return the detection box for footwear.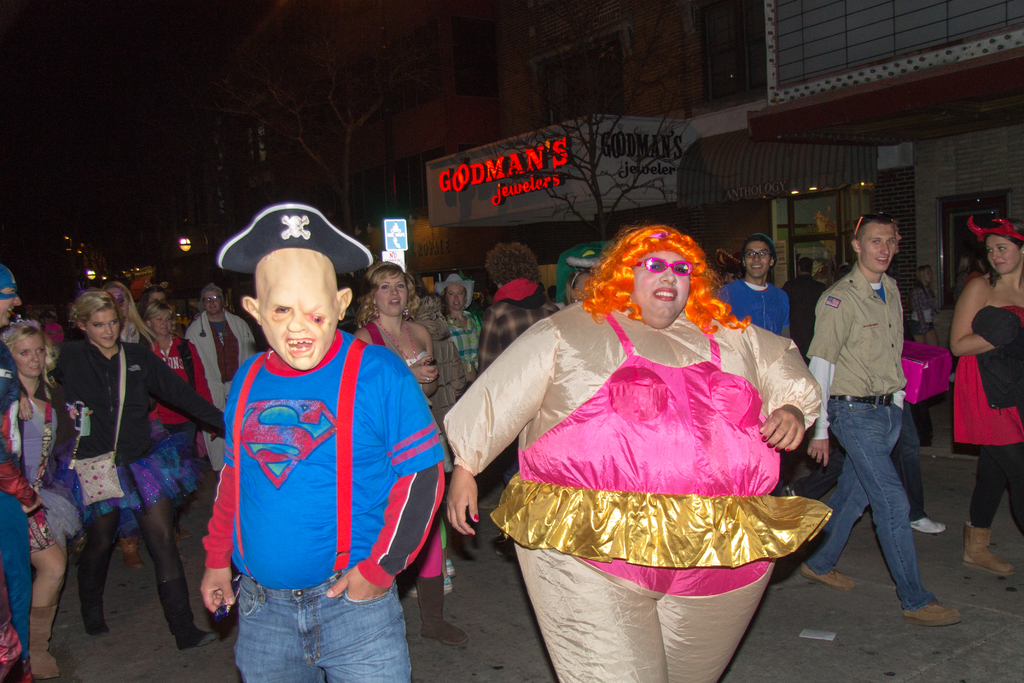
[left=28, top=602, right=65, bottom=678].
